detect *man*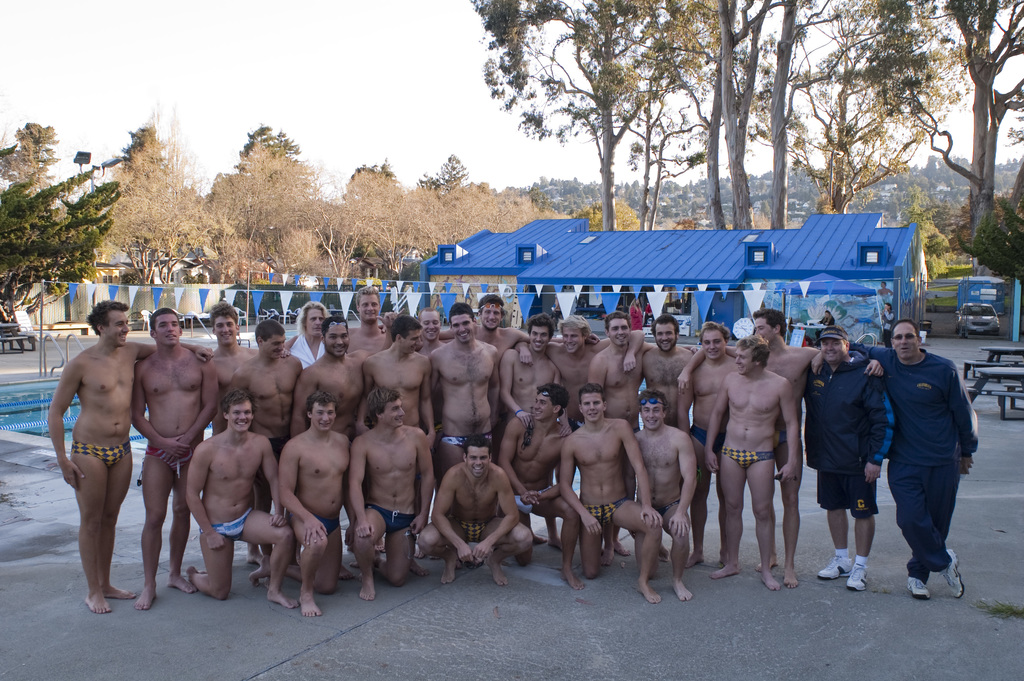
bbox=[298, 313, 370, 434]
